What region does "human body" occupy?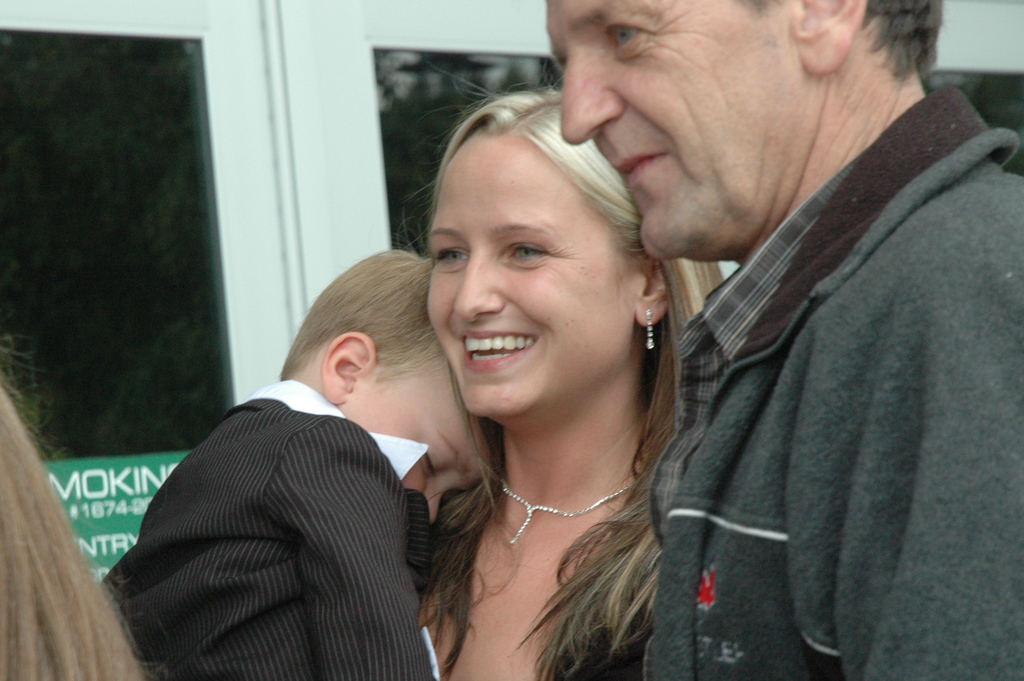
<bbox>97, 375, 441, 680</bbox>.
